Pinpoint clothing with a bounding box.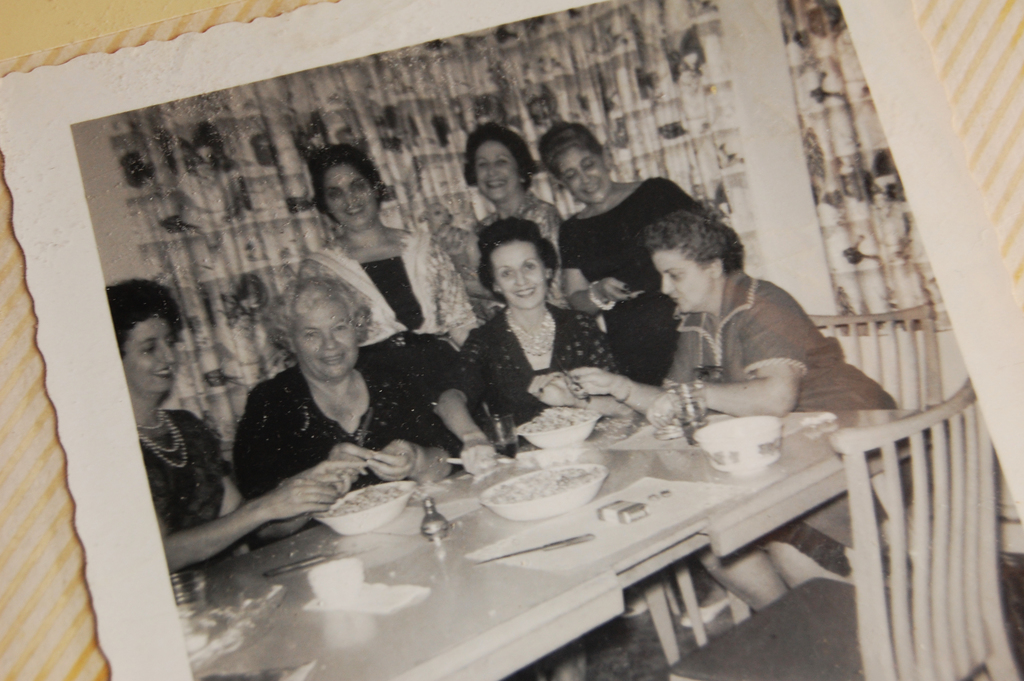
563/174/700/386.
